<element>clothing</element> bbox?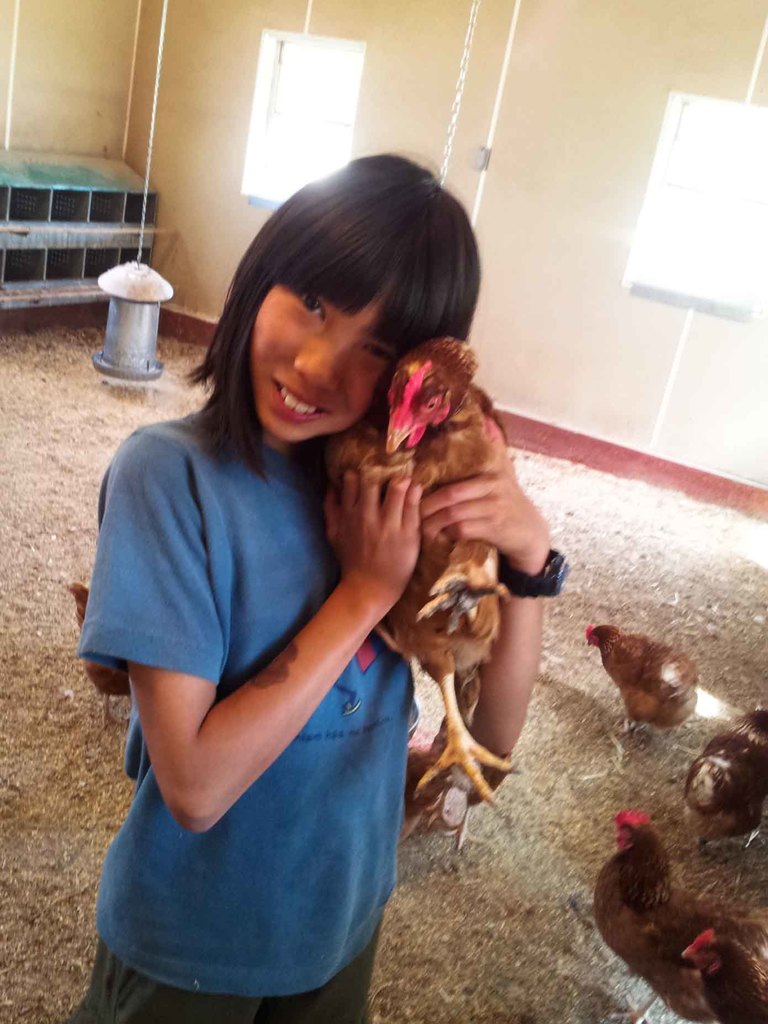
80 376 388 907
